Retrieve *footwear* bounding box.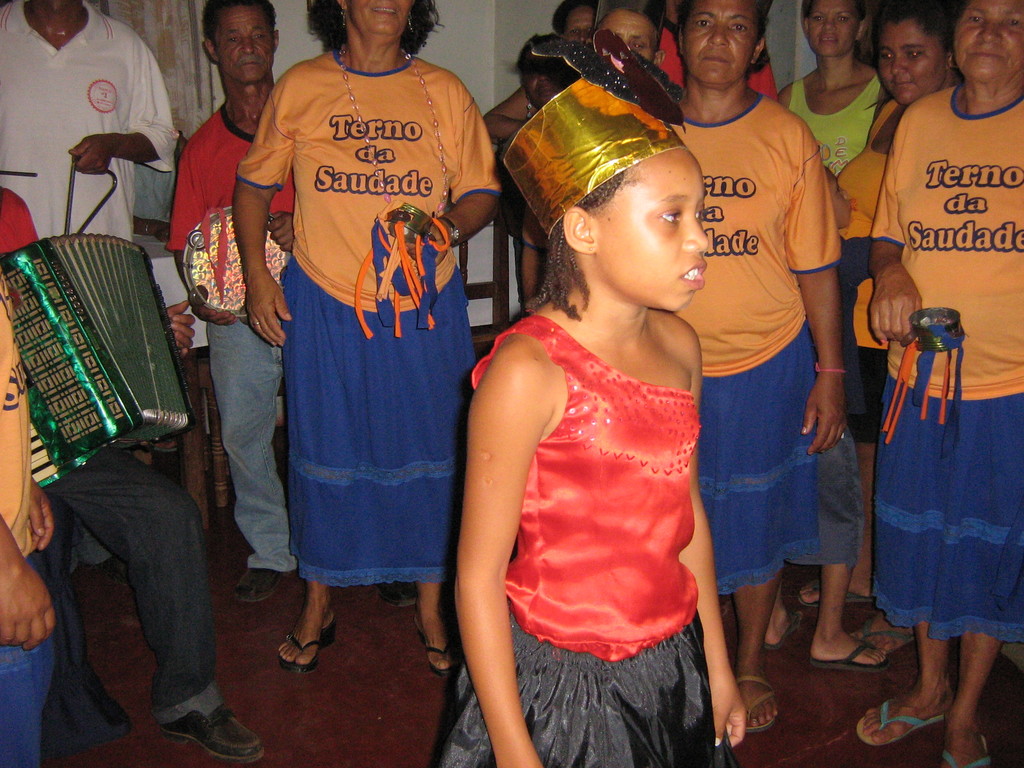
Bounding box: bbox=[415, 621, 467, 677].
